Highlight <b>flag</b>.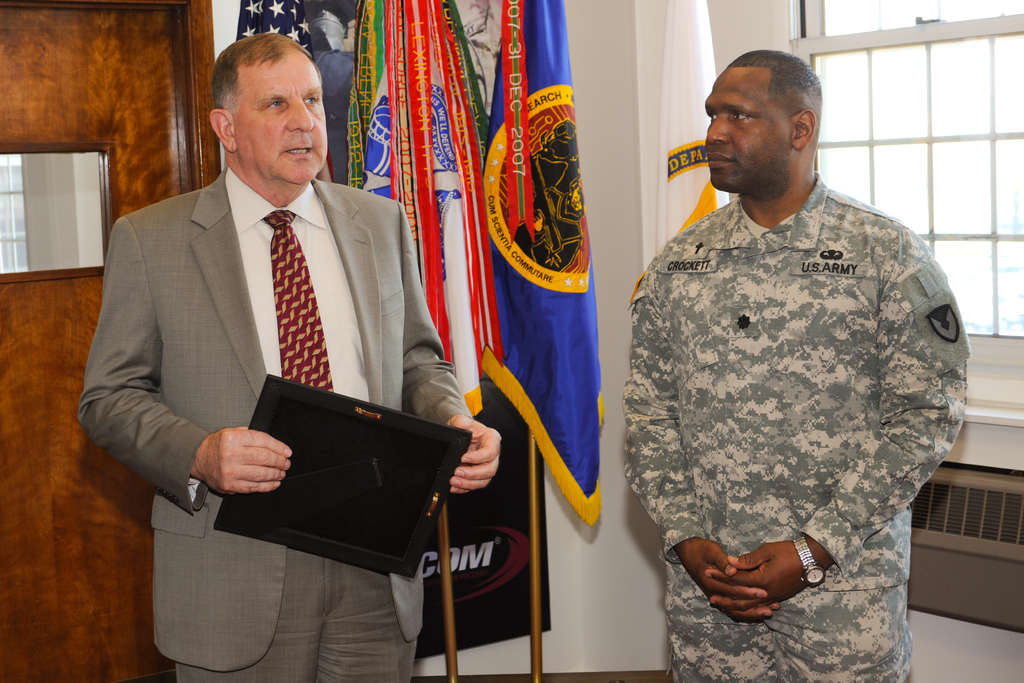
Highlighted region: bbox=(225, 1, 362, 67).
